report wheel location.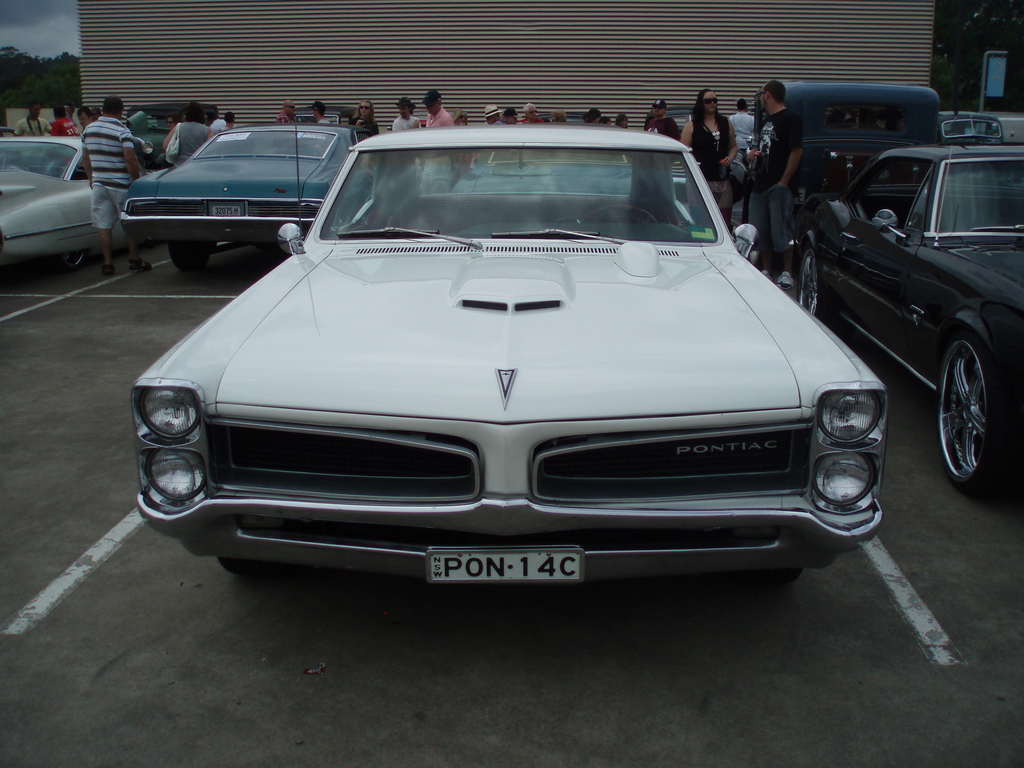
Report: 51/254/84/273.
